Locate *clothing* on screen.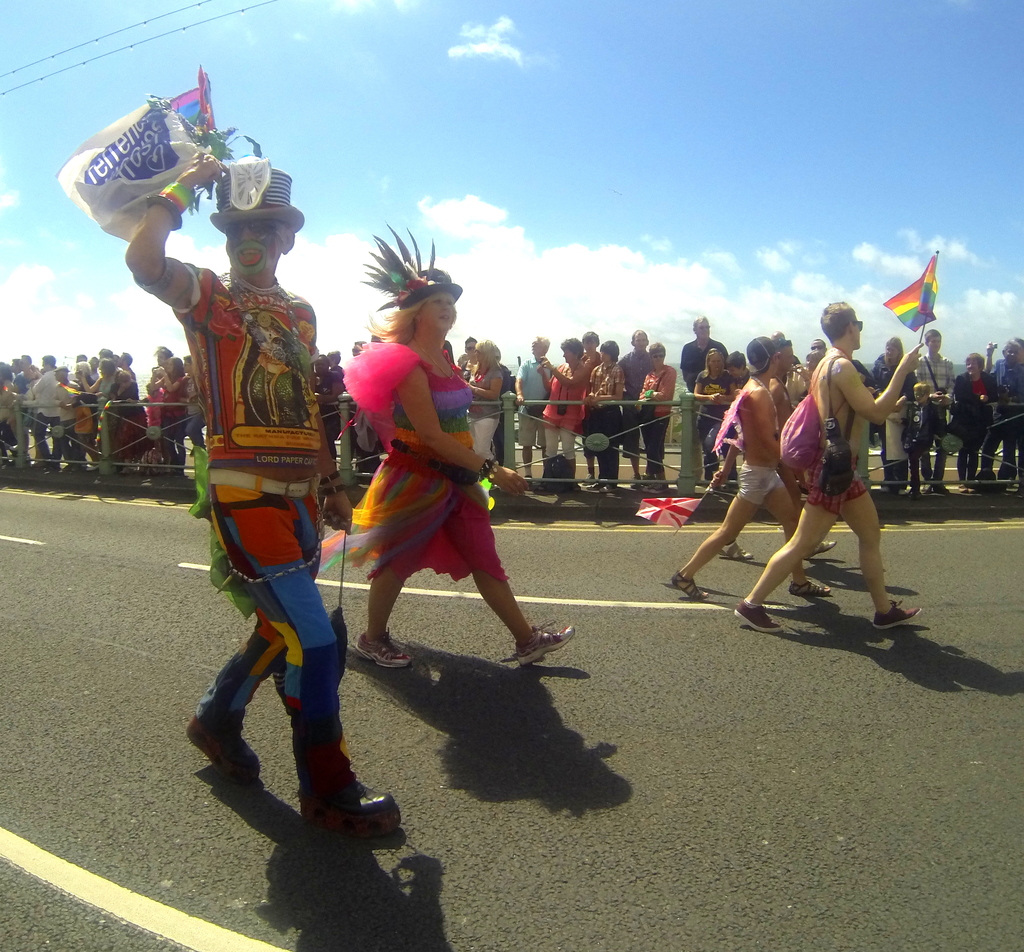
On screen at bbox=(32, 366, 60, 453).
